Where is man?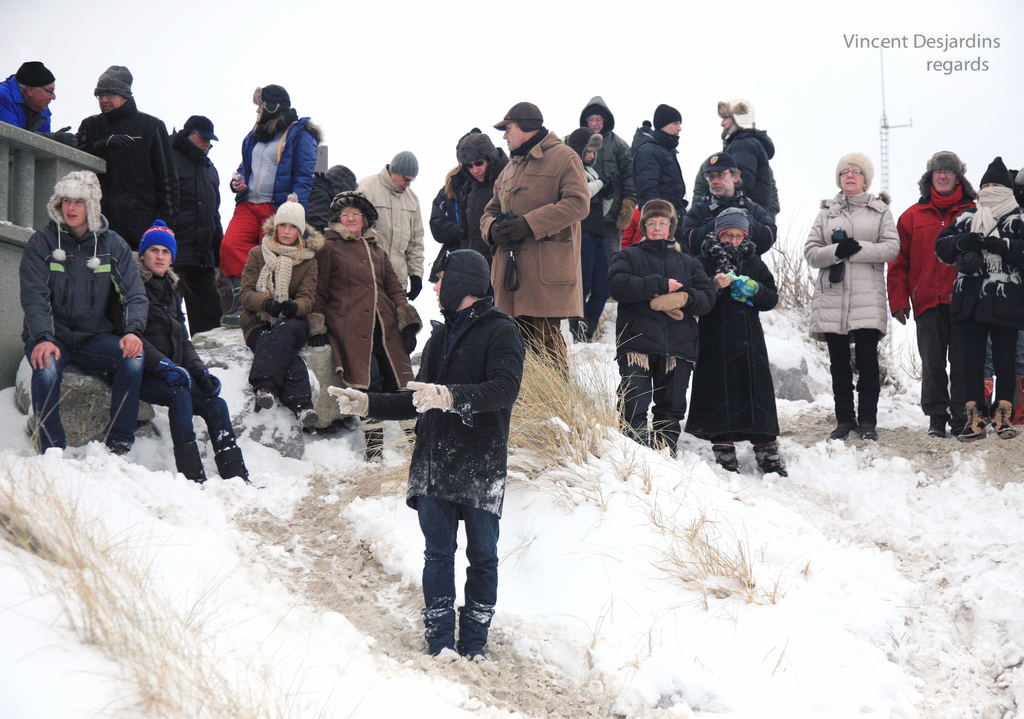
[19, 168, 148, 452].
